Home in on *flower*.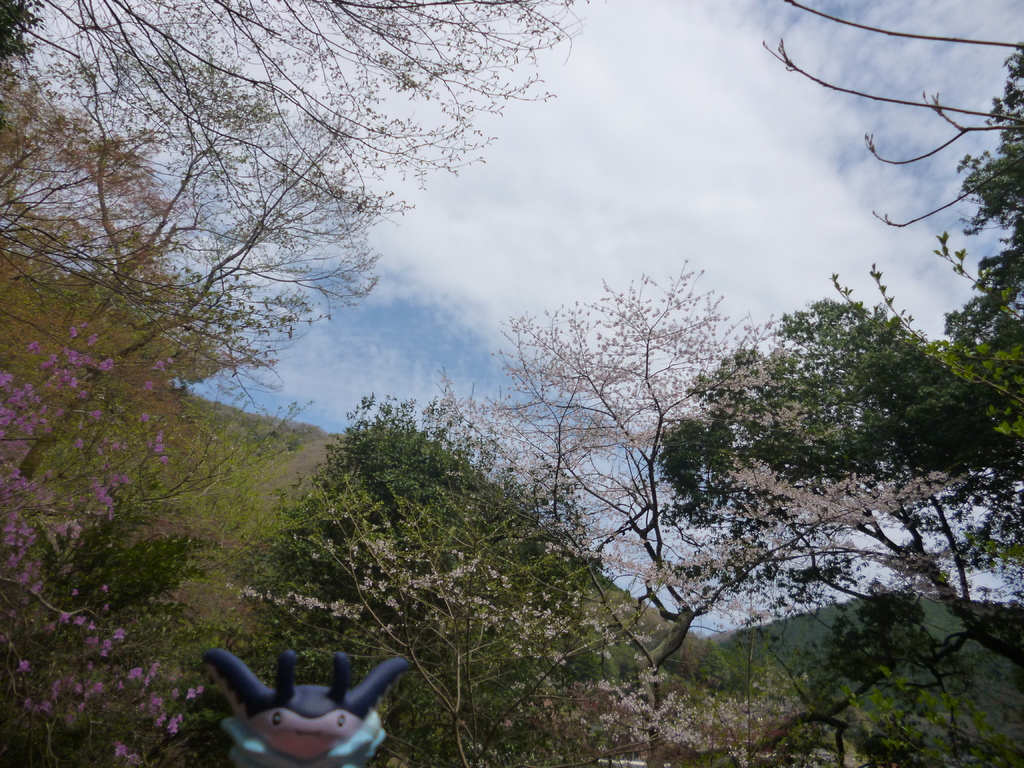
Homed in at <bbox>139, 409, 151, 422</bbox>.
